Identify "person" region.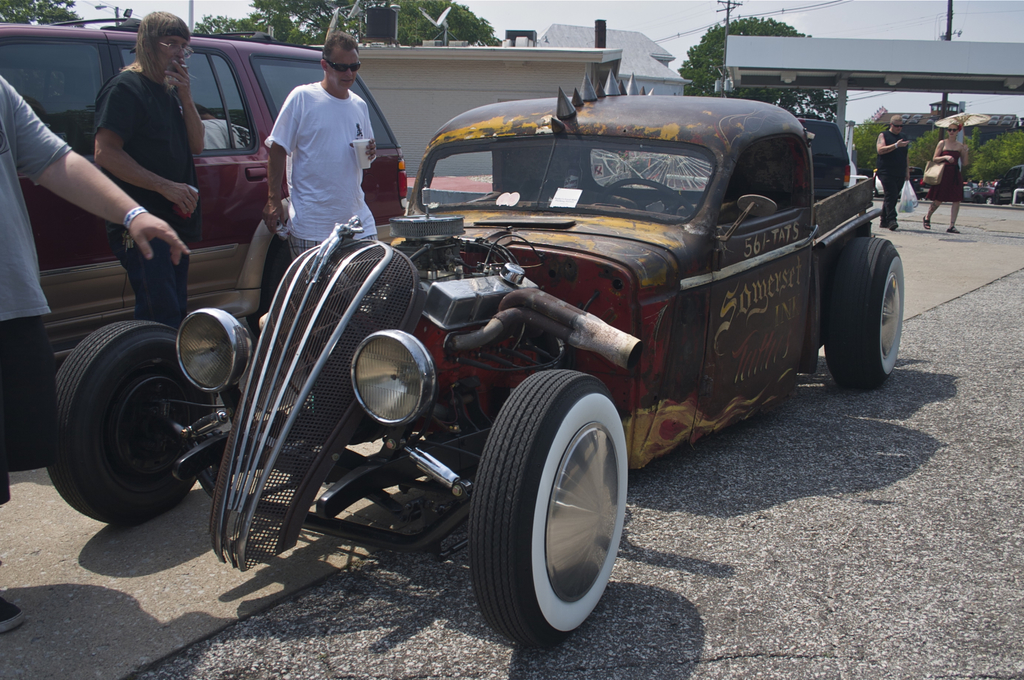
Region: left=0, top=72, right=191, bottom=634.
